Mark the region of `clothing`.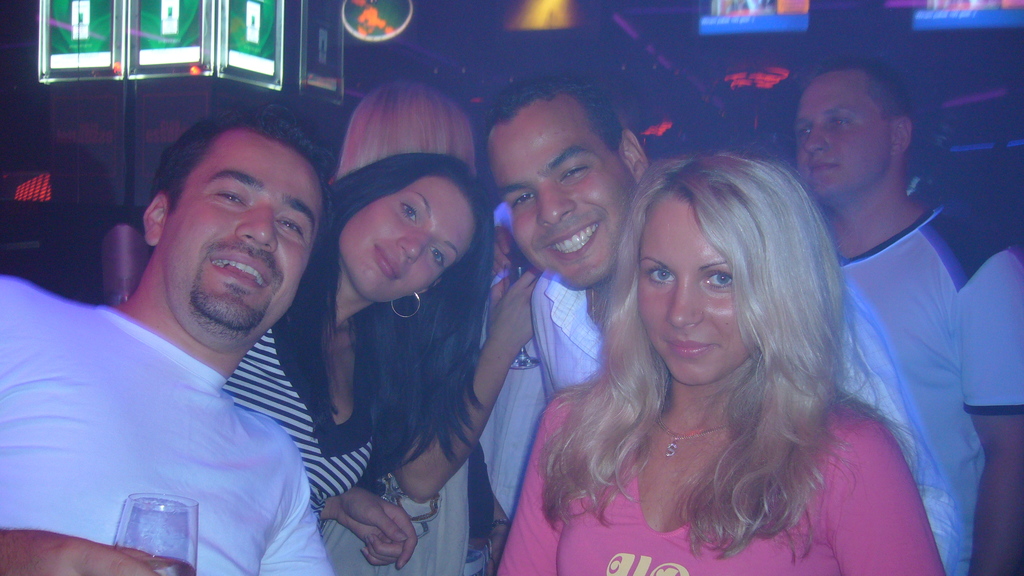
Region: (234, 328, 461, 573).
